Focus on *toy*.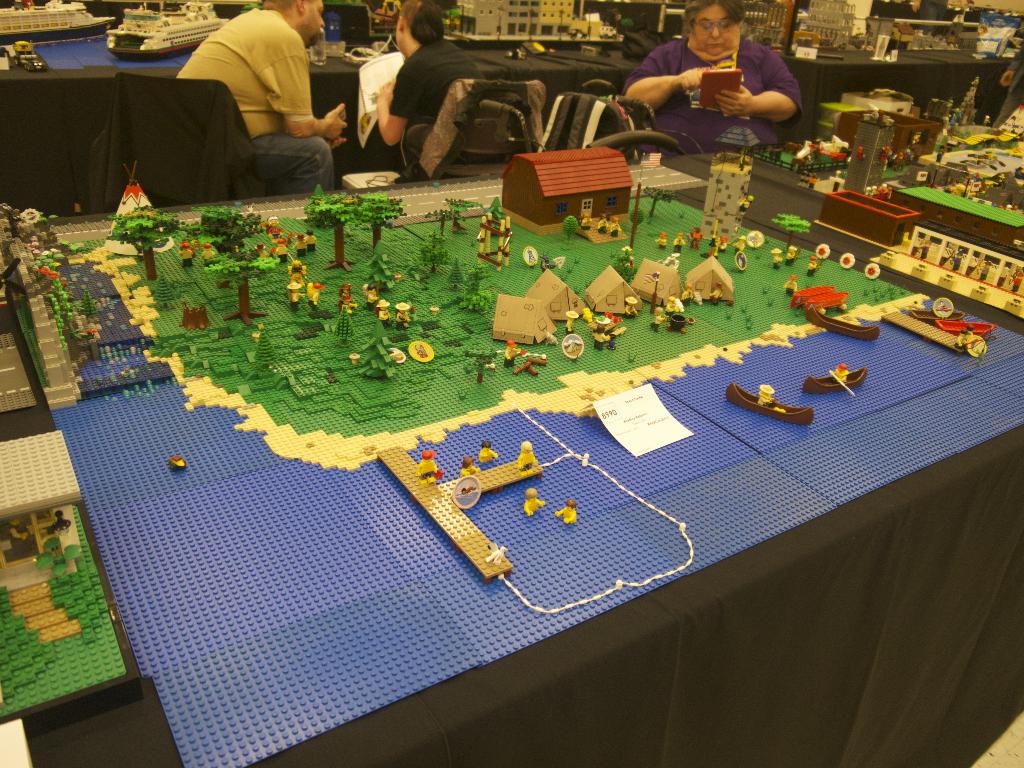
Focused at BBox(397, 301, 411, 328).
